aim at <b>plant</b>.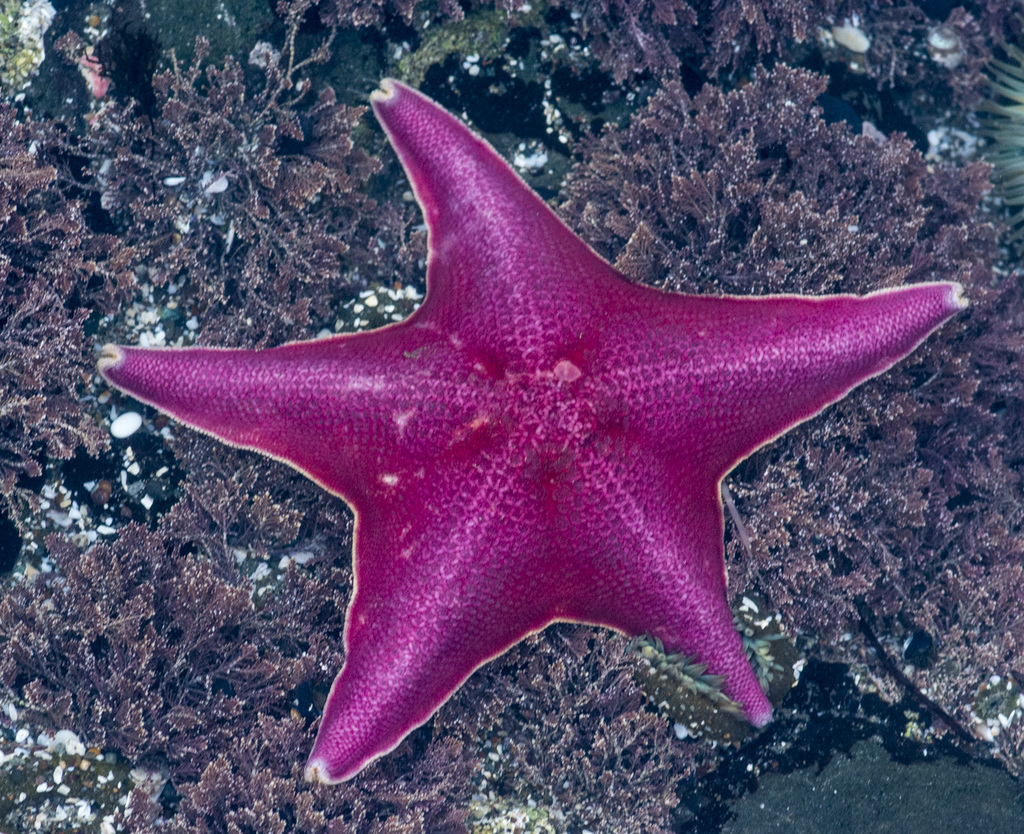
Aimed at [89,0,399,333].
